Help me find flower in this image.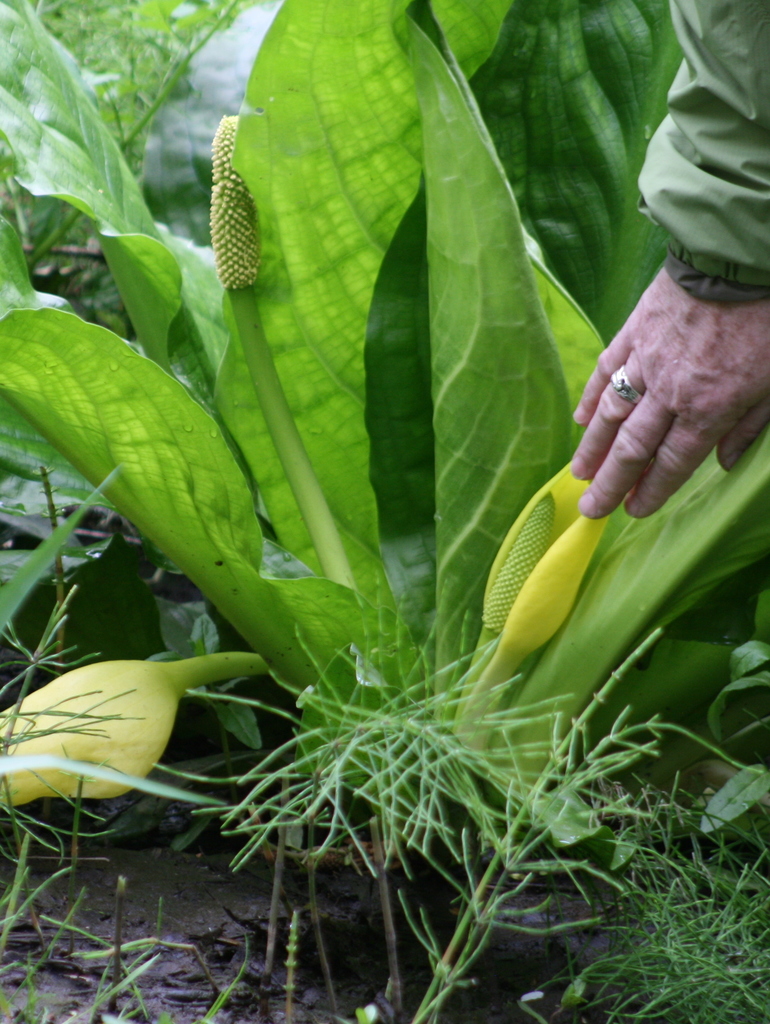
Found it: (0,657,188,809).
